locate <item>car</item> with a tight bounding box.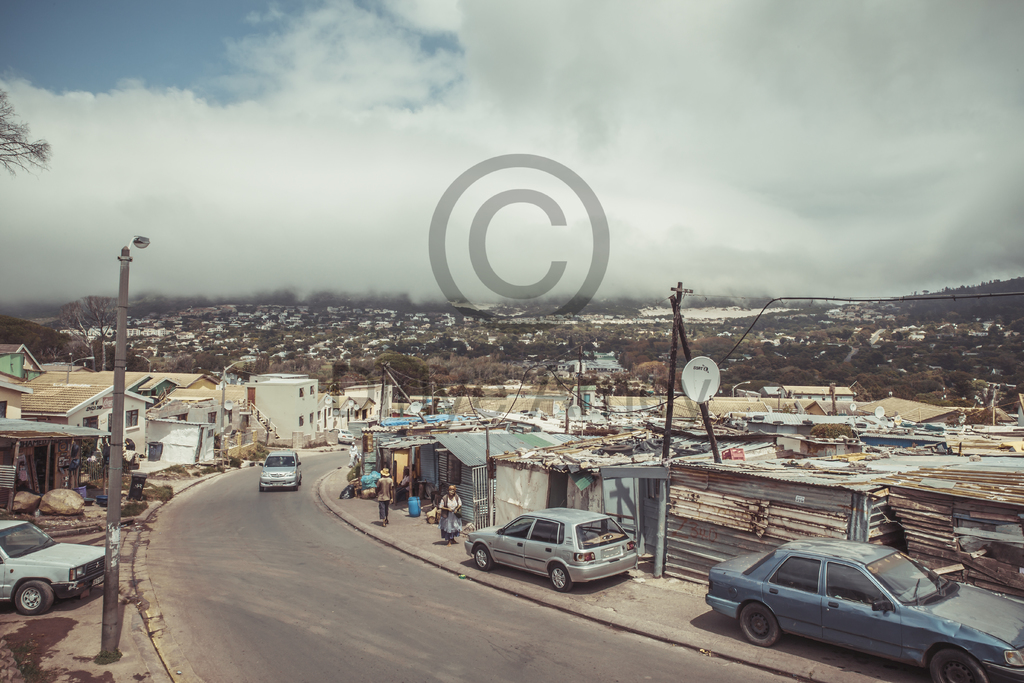
(465,505,641,596).
